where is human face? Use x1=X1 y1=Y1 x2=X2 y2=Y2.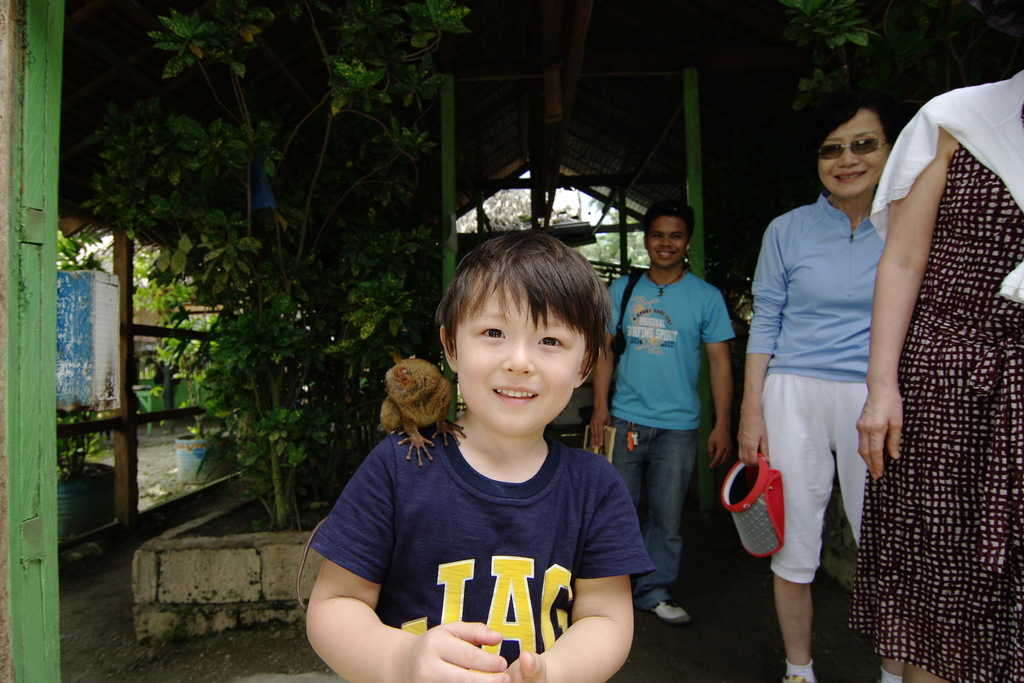
x1=818 y1=111 x2=888 y2=200.
